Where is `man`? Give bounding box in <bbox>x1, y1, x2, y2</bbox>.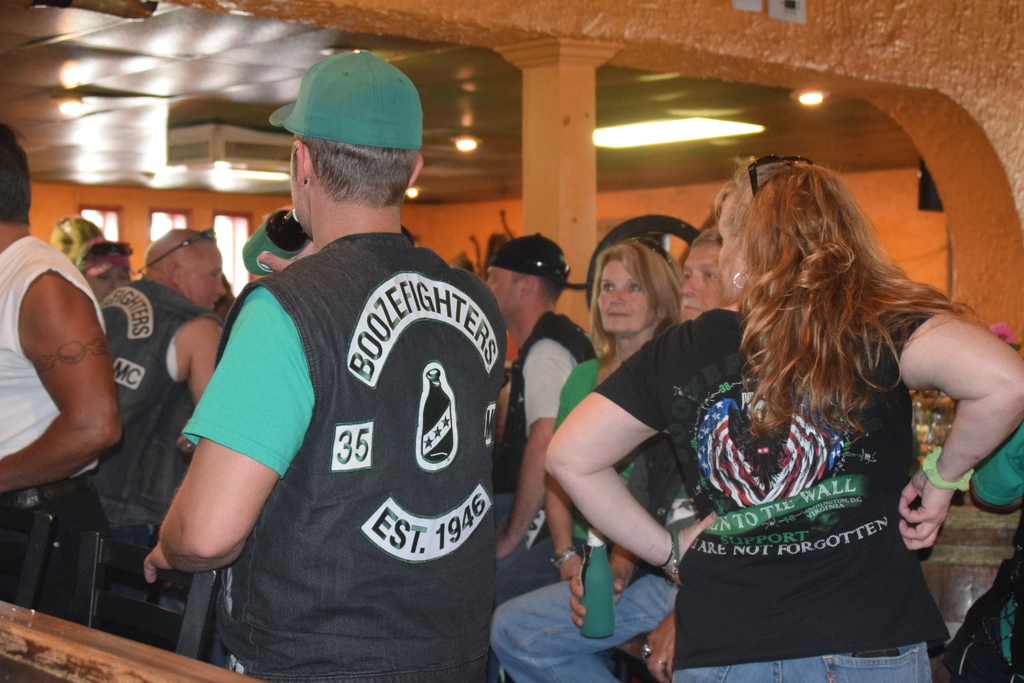
<bbox>0, 120, 124, 629</bbox>.
